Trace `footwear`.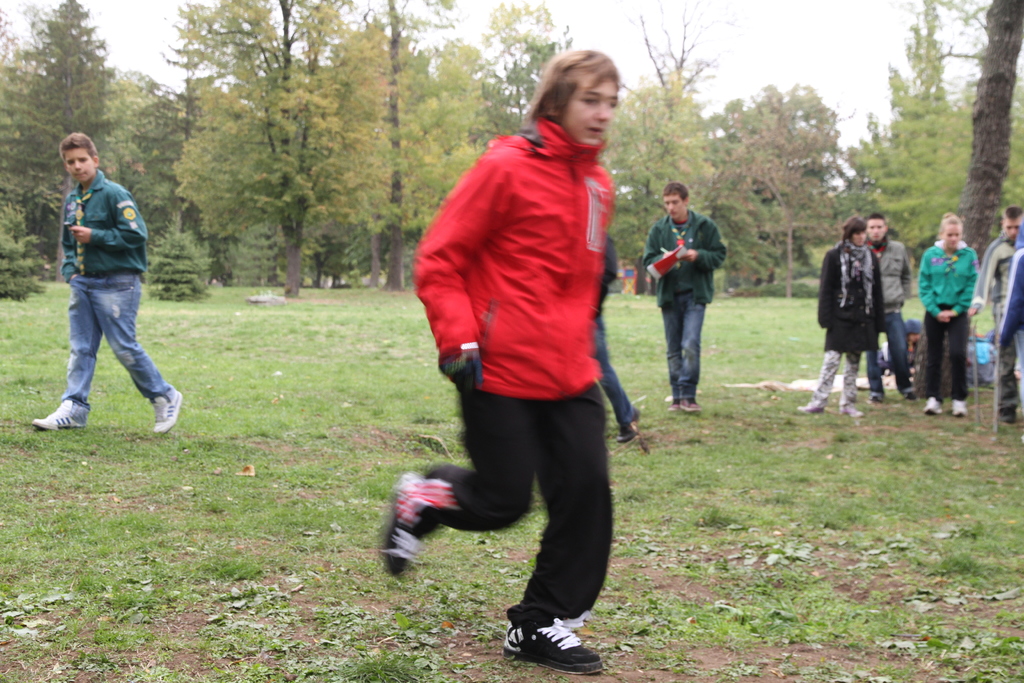
Traced to <bbox>797, 402, 824, 416</bbox>.
